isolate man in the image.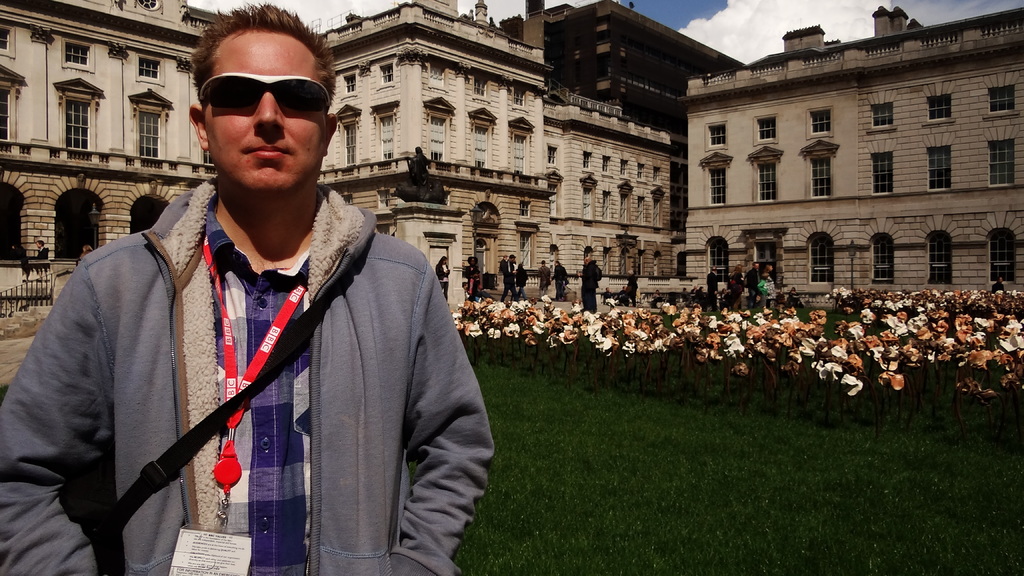
Isolated region: {"x1": 700, "y1": 266, "x2": 724, "y2": 317}.
